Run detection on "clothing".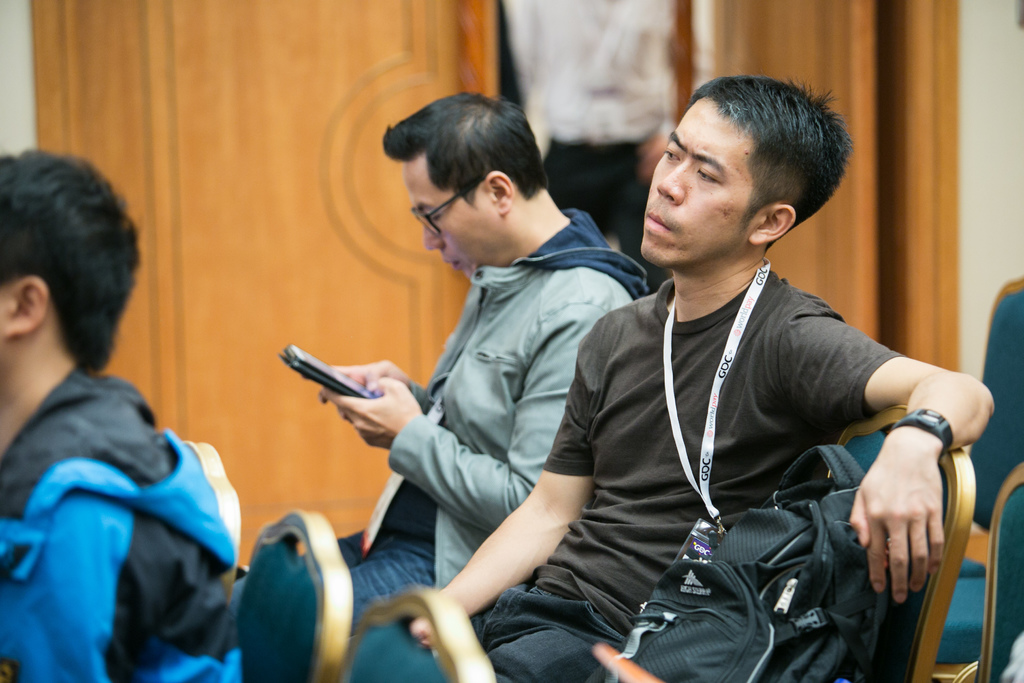
Result: bbox=[335, 208, 649, 638].
